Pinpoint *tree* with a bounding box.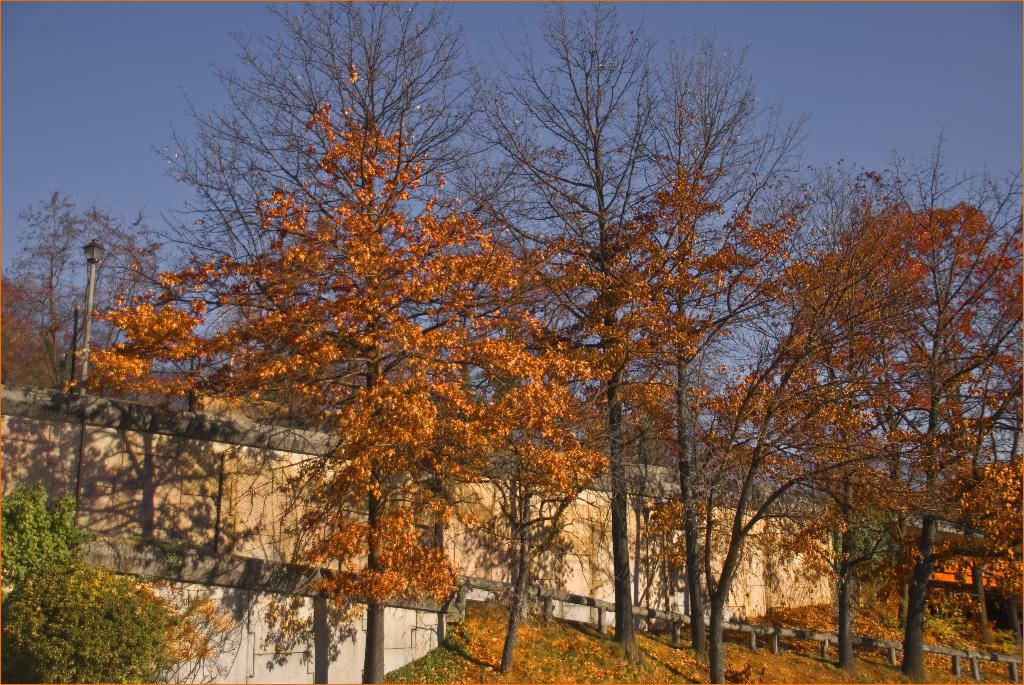
[x1=34, y1=107, x2=787, y2=681].
